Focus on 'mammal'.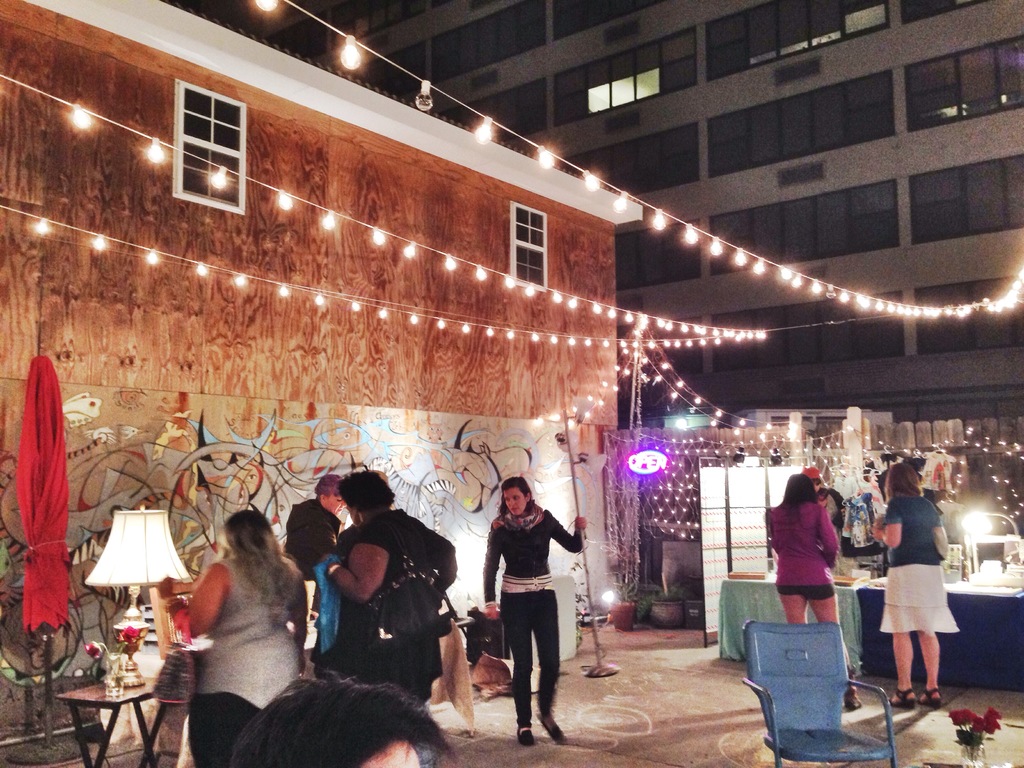
Focused at locate(874, 460, 959, 701).
